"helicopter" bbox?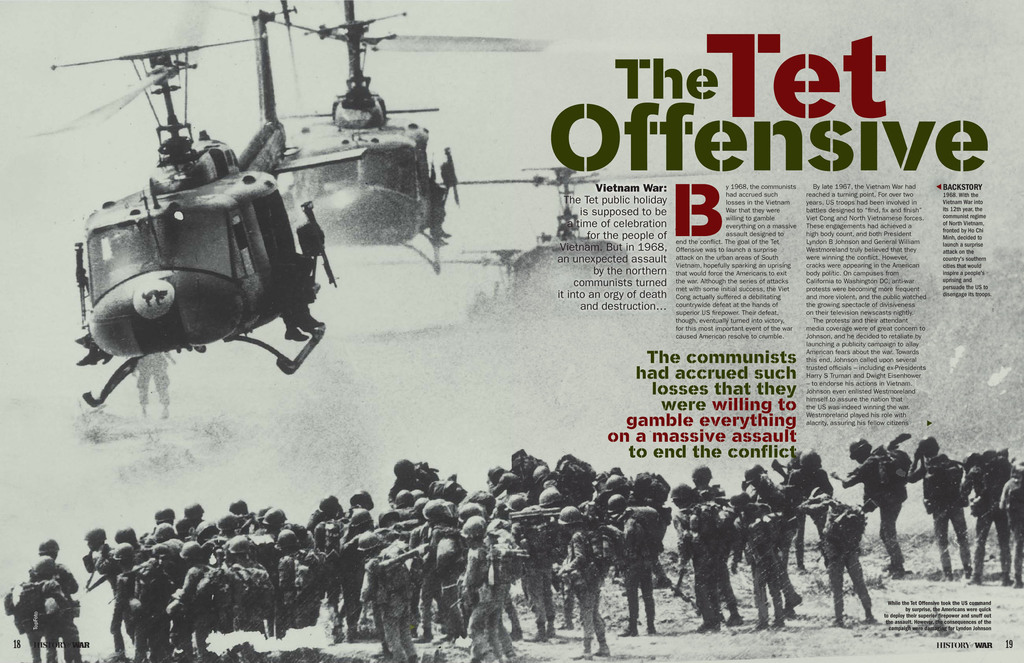
[431,164,762,344]
